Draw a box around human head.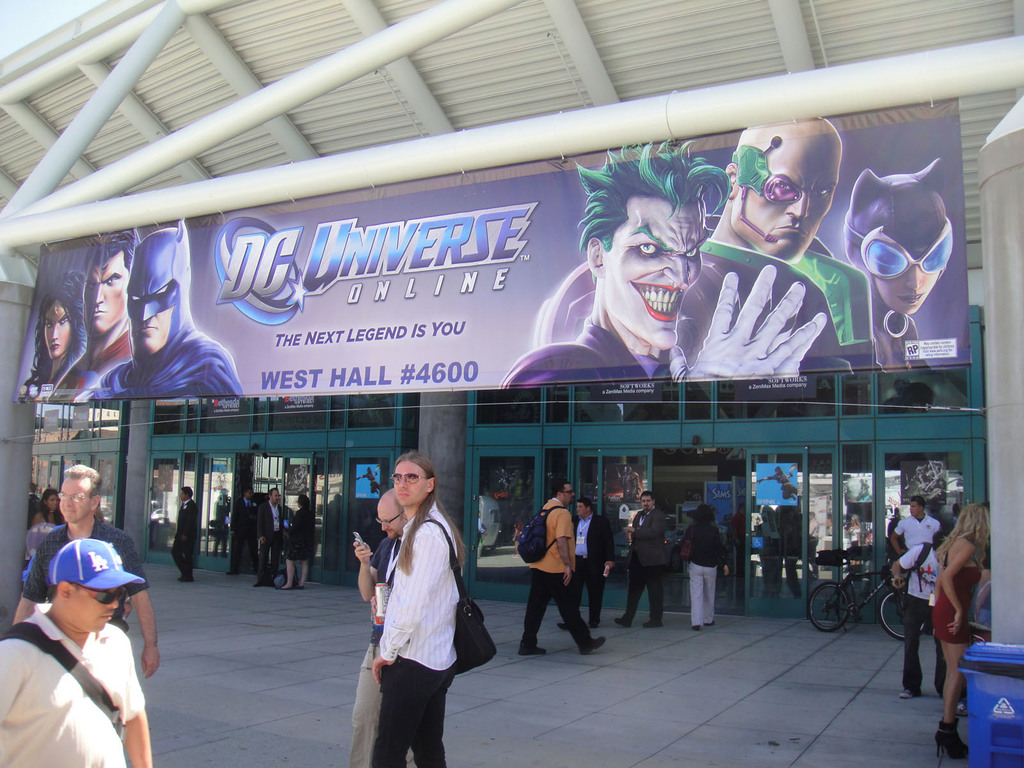
box(44, 538, 129, 635).
